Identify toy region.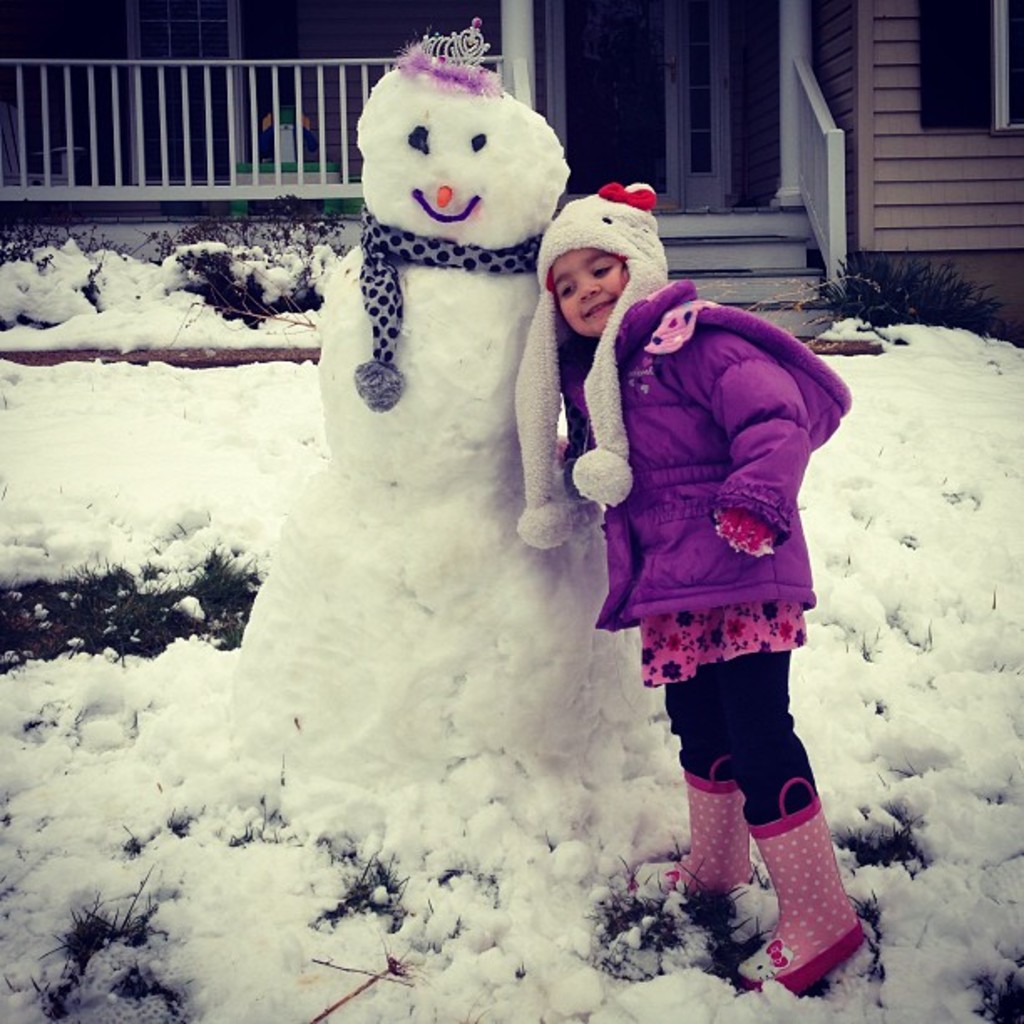
Region: 189/0/679/893.
